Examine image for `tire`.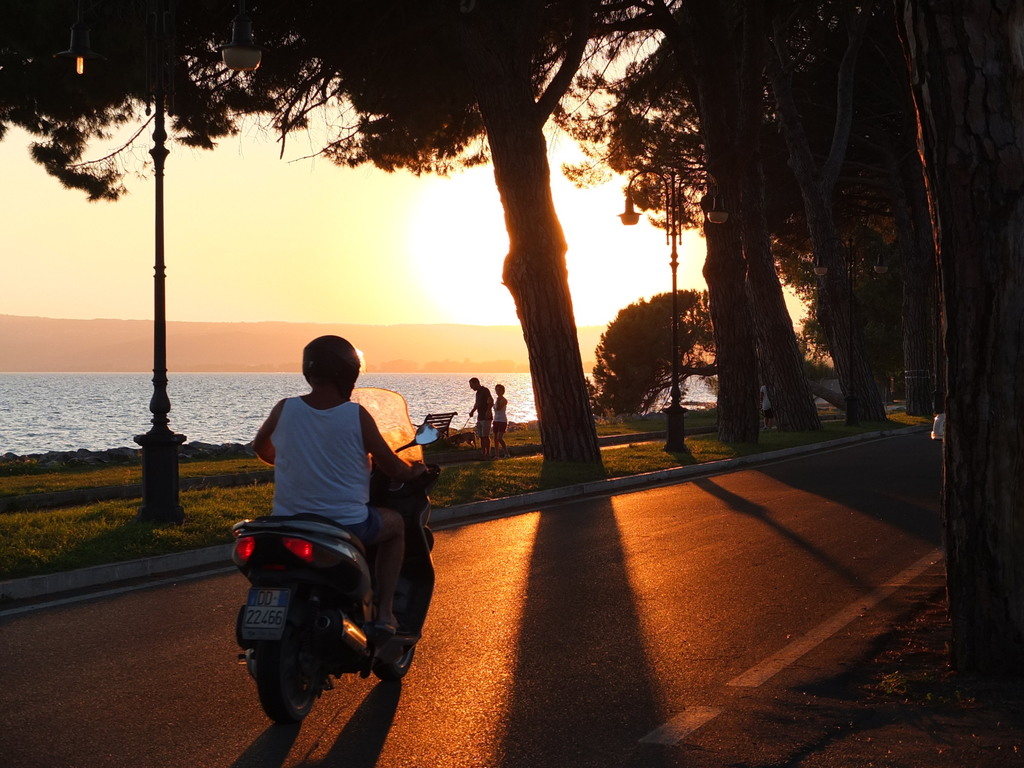
Examination result: 930, 440, 948, 465.
